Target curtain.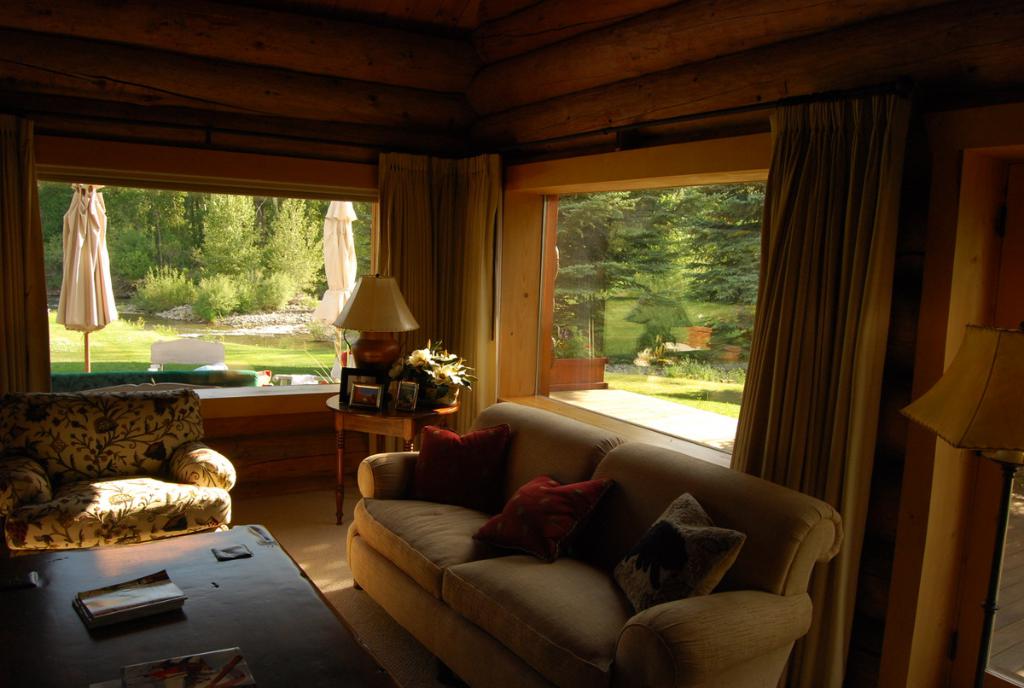
Target region: BBox(311, 201, 356, 329).
